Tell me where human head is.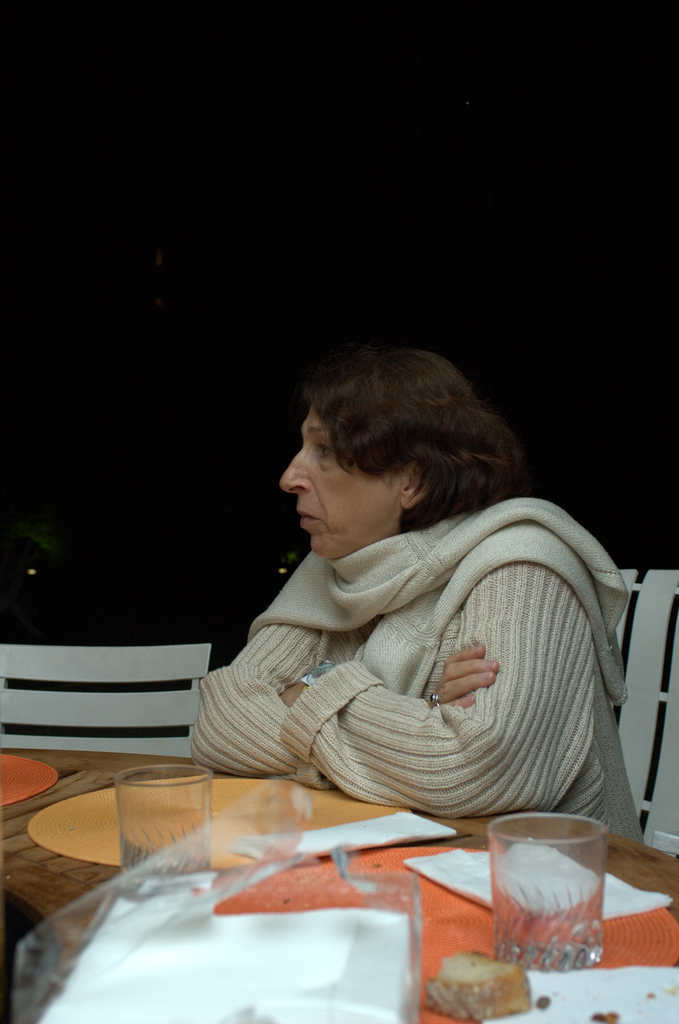
human head is at (257,340,525,558).
